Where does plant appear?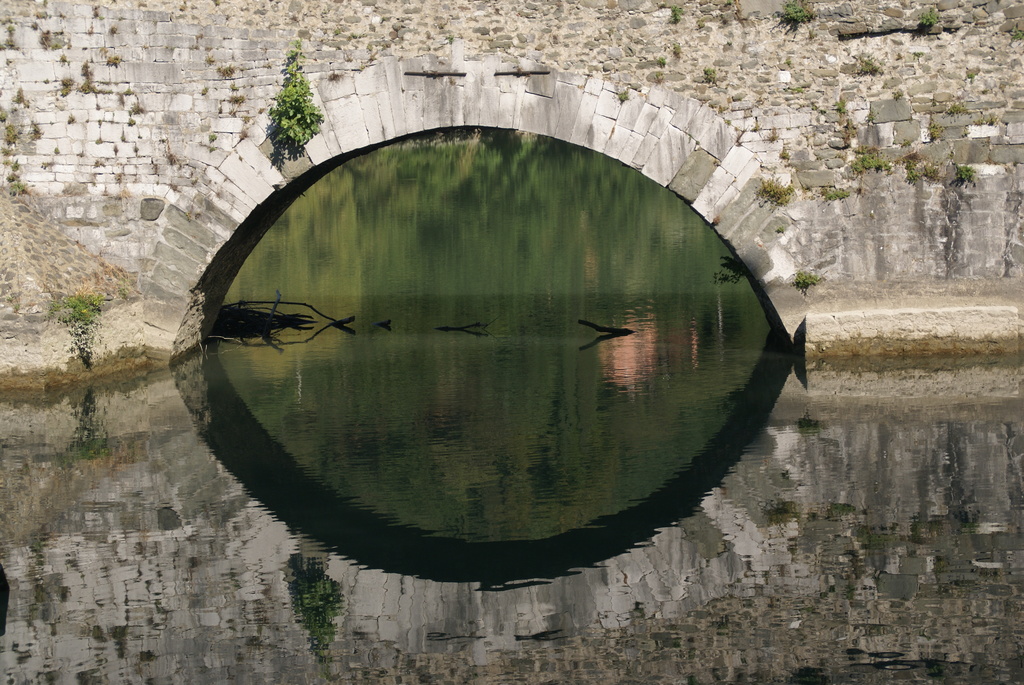
Appears at {"left": 789, "top": 270, "right": 819, "bottom": 292}.
